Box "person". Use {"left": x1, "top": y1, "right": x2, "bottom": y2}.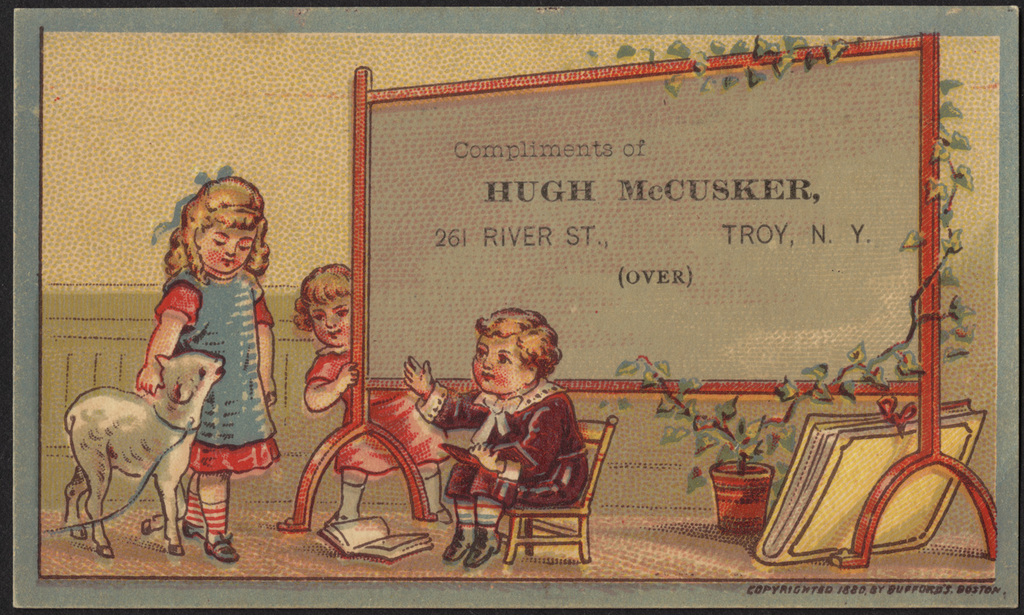
{"left": 131, "top": 169, "right": 278, "bottom": 563}.
